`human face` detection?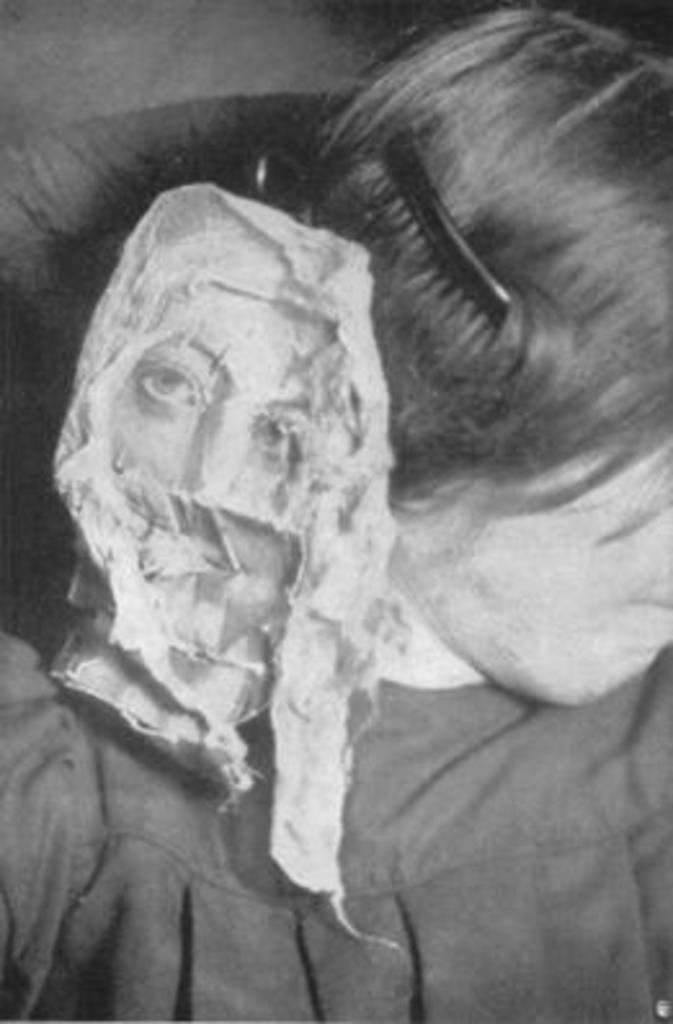
Rect(108, 299, 348, 650)
